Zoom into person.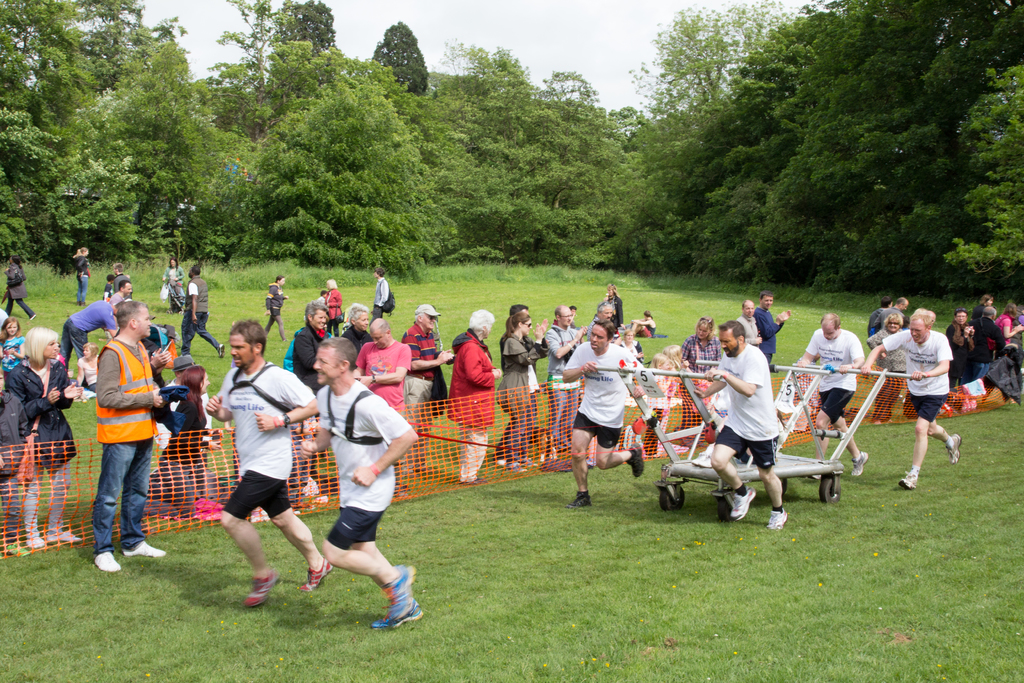
Zoom target: {"x1": 868, "y1": 313, "x2": 908, "y2": 422}.
